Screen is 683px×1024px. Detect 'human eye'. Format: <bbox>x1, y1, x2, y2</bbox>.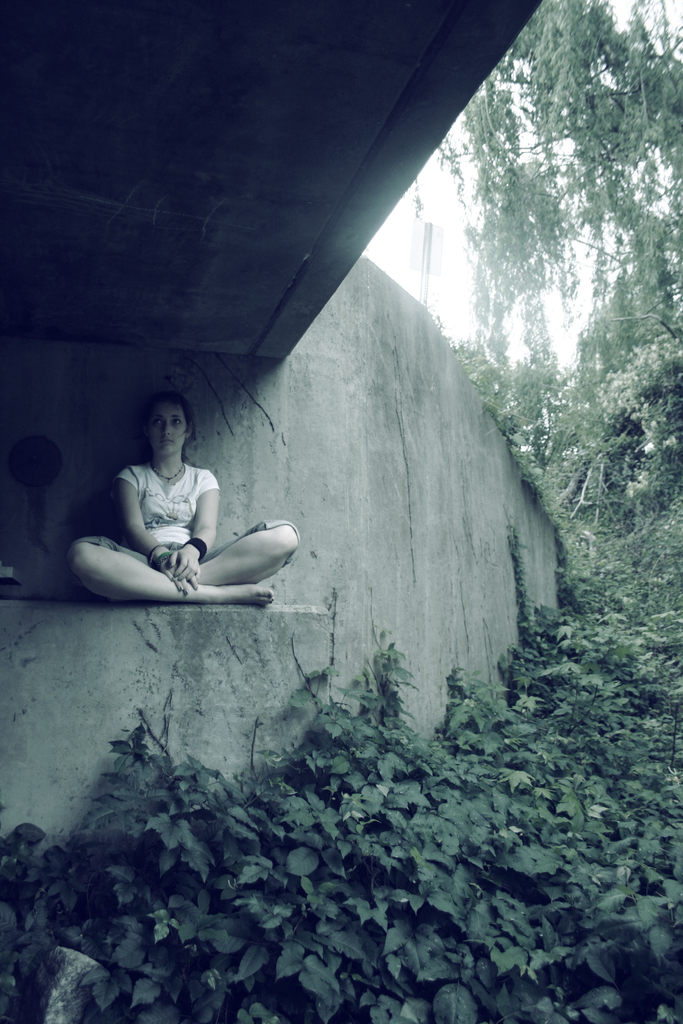
<bbox>174, 415, 186, 433</bbox>.
